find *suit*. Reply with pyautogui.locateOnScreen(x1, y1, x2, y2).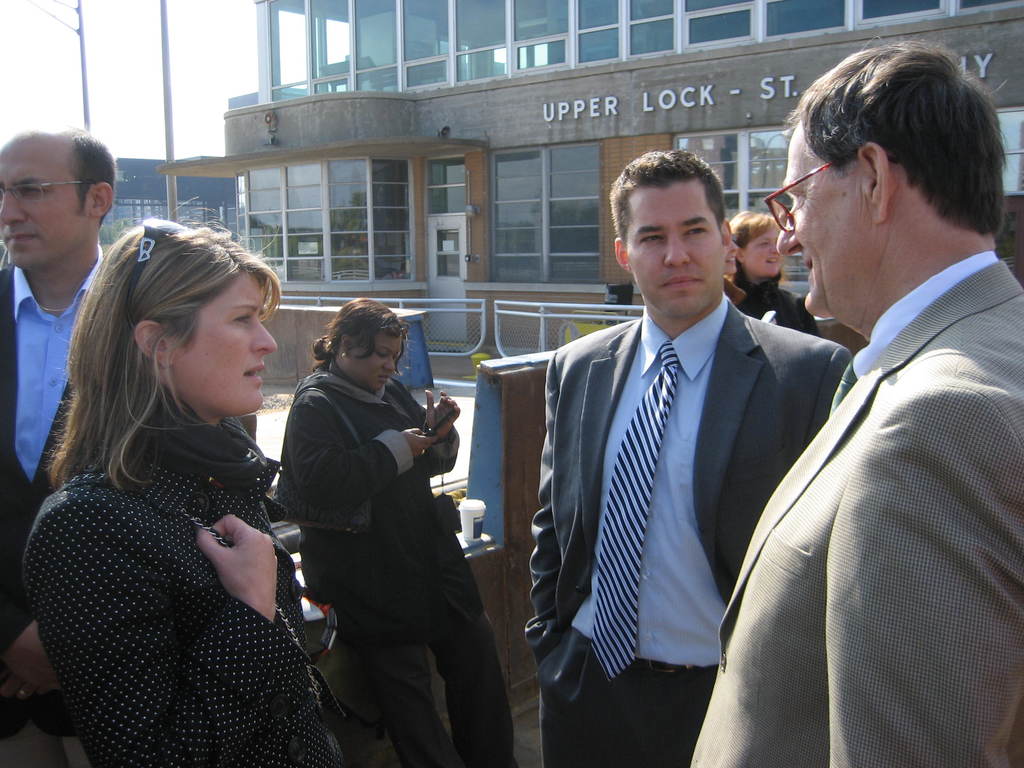
pyautogui.locateOnScreen(525, 305, 852, 767).
